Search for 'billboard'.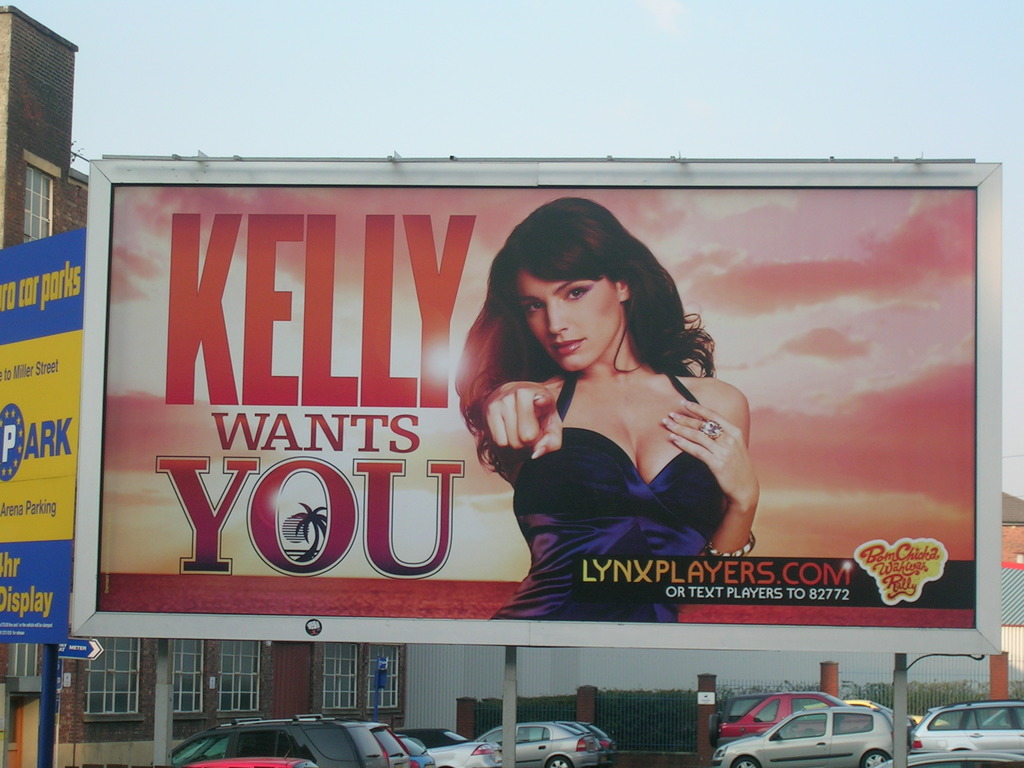
Found at <bbox>100, 189, 983, 632</bbox>.
